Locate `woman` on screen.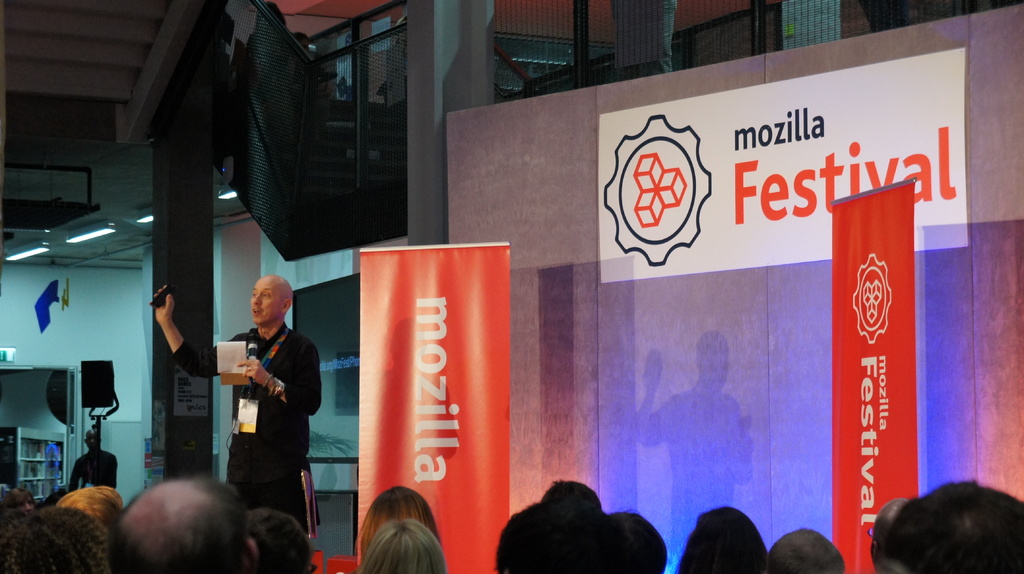
On screen at 356,517,447,573.
